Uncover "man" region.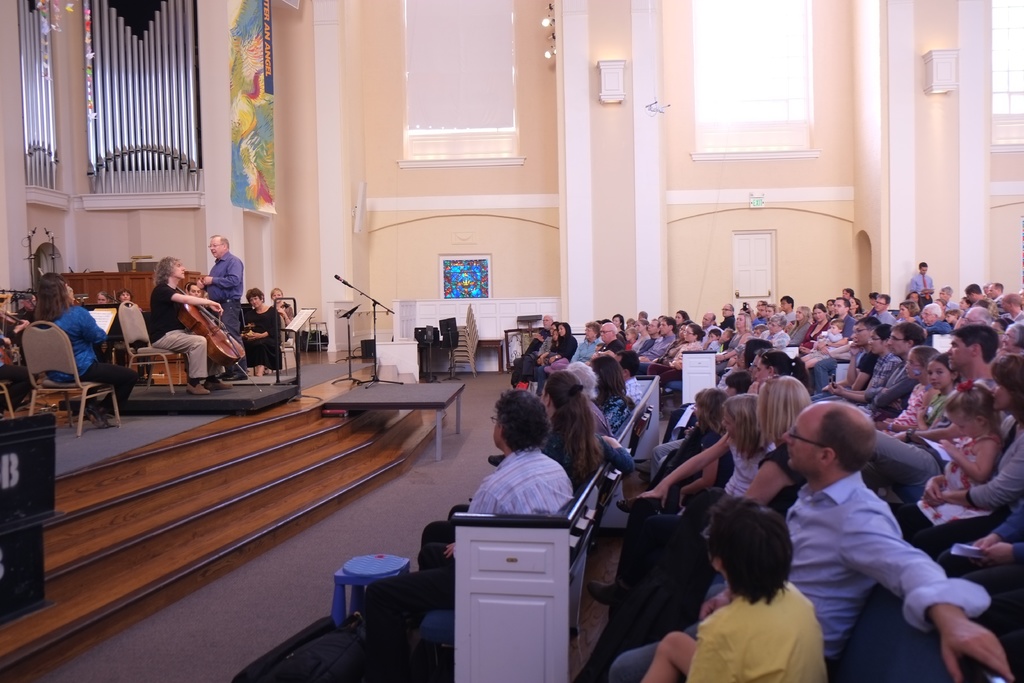
Uncovered: [left=643, top=317, right=662, bottom=353].
